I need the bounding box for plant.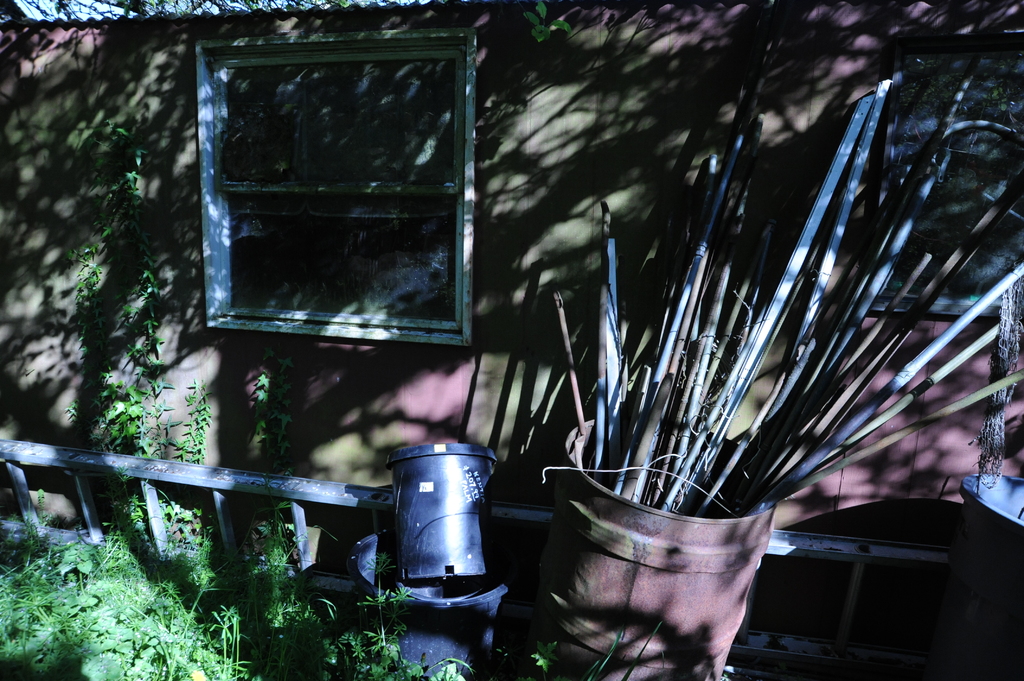
Here it is: BBox(323, 545, 452, 680).
